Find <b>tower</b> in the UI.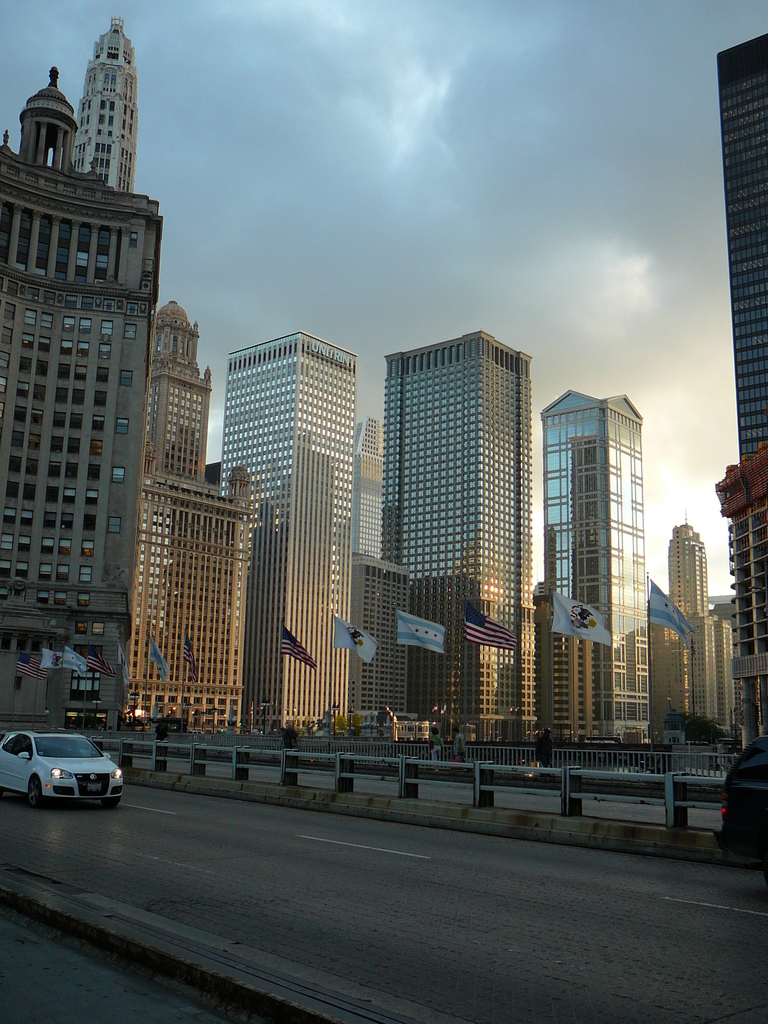
UI element at left=719, top=38, right=767, bottom=736.
